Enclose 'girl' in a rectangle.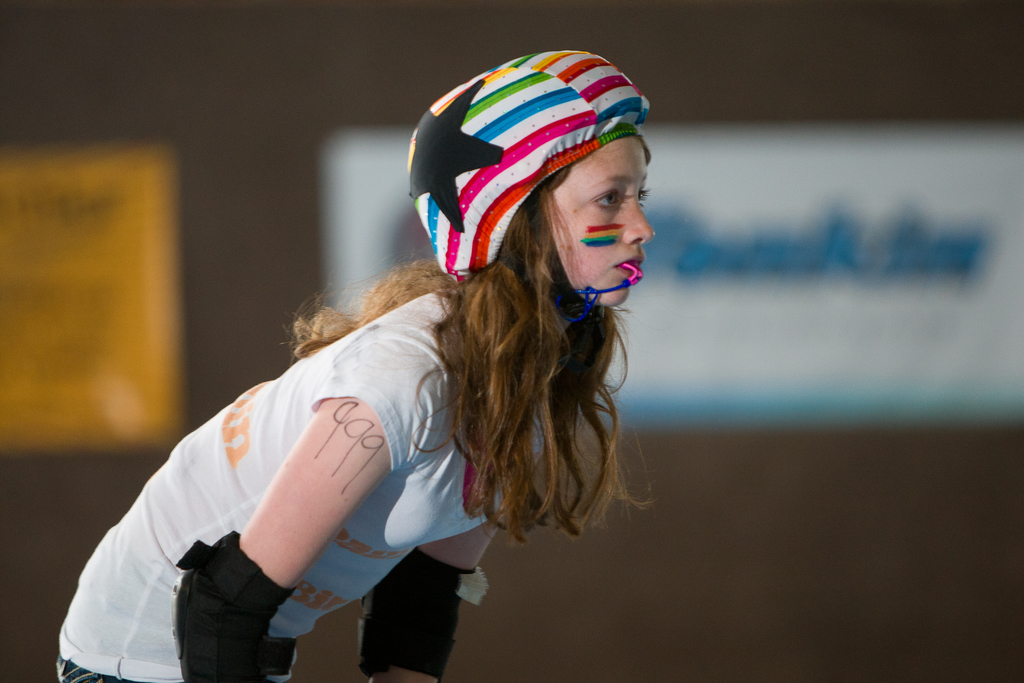
53:47:648:682.
